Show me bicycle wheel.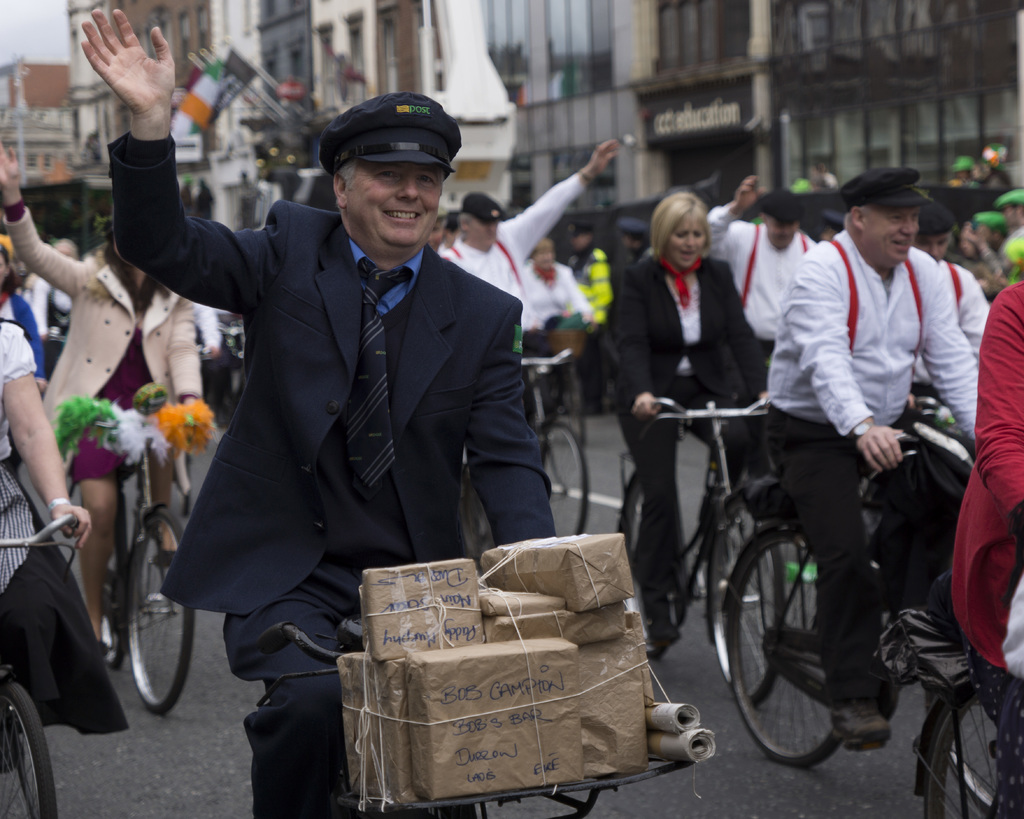
bicycle wheel is here: box(129, 505, 198, 724).
